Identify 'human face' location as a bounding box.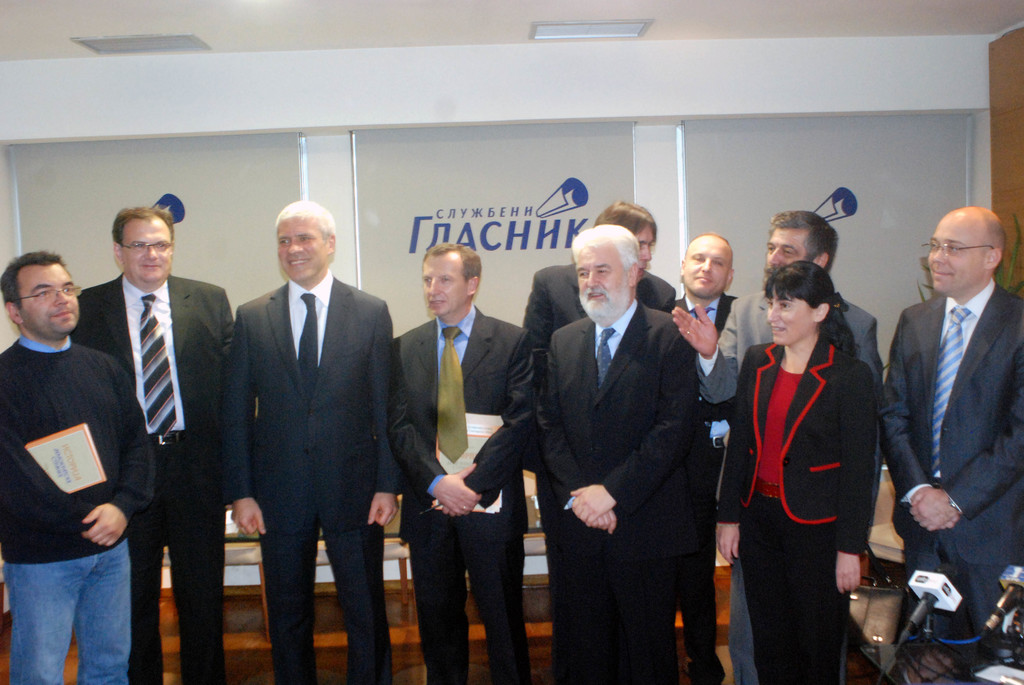
422,252,471,307.
